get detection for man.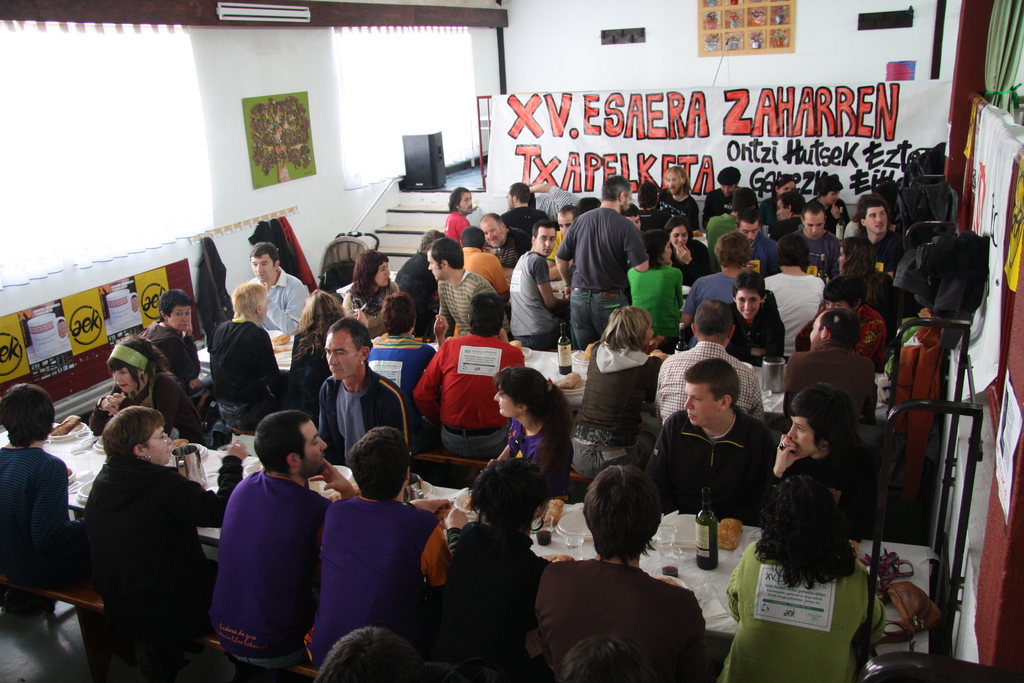
Detection: [304, 425, 451, 667].
